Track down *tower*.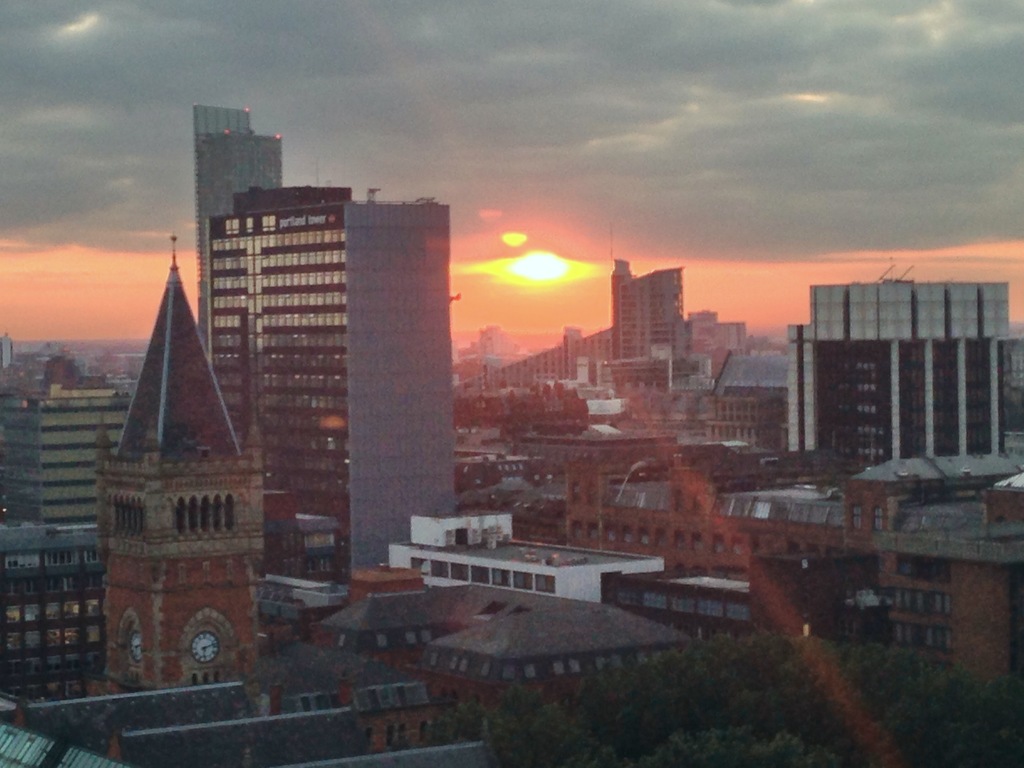
Tracked to BBox(76, 152, 422, 643).
